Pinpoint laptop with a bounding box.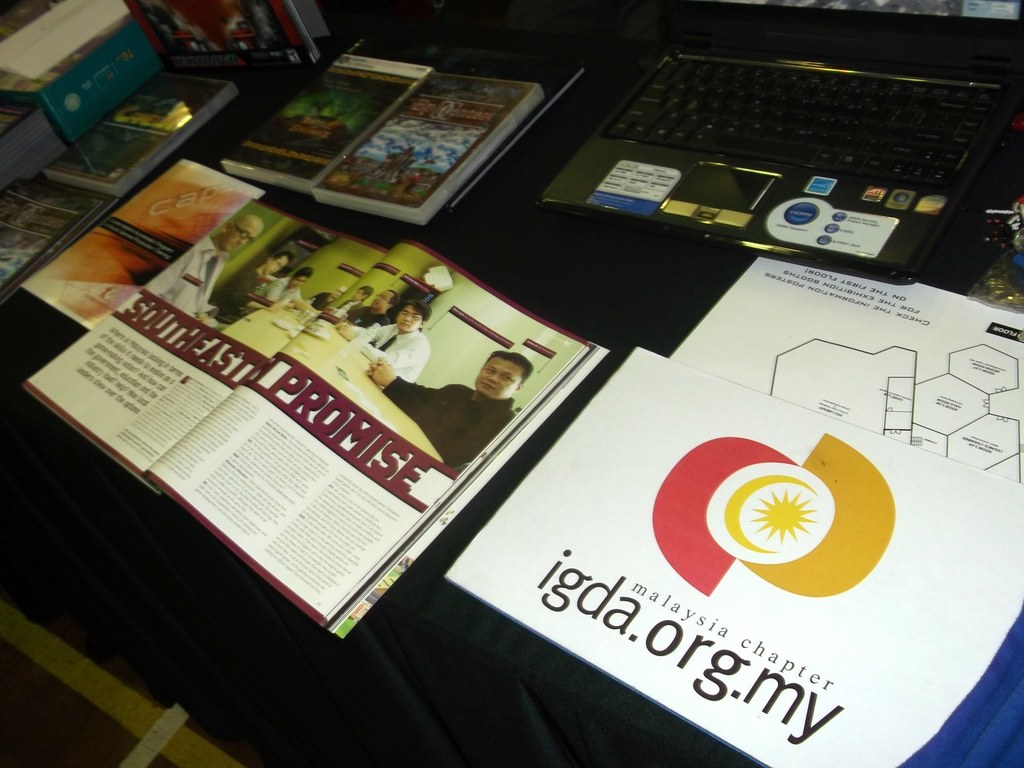
box=[524, 0, 1023, 281].
